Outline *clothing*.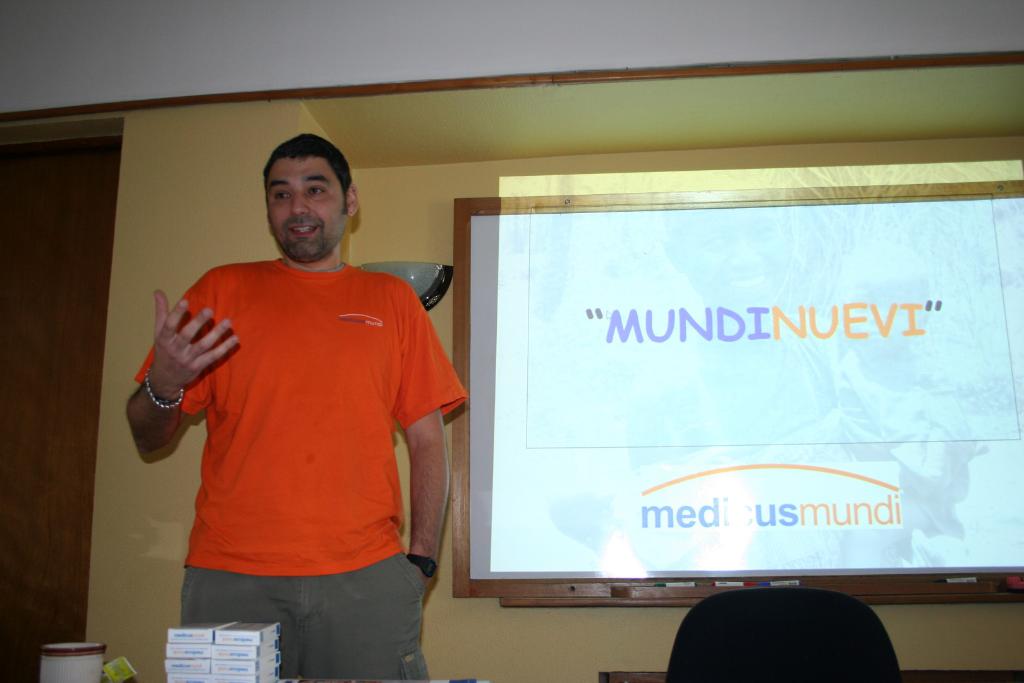
Outline: [x1=142, y1=254, x2=452, y2=638].
